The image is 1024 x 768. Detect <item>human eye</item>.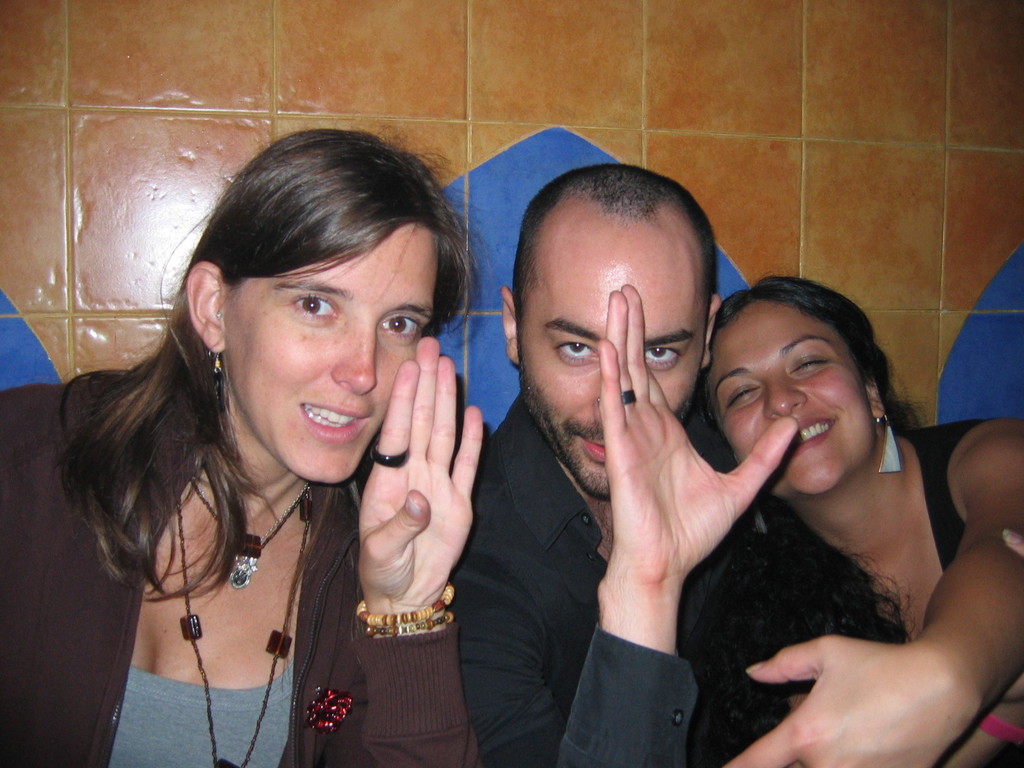
Detection: 639,343,686,365.
